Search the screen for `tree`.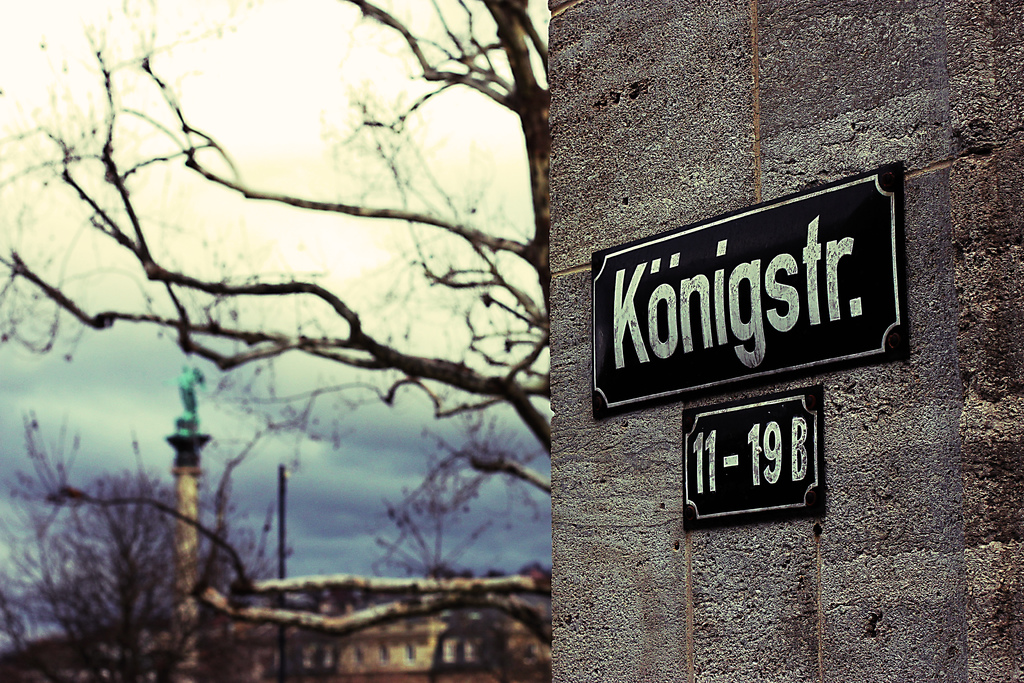
Found at region(334, 454, 519, 682).
